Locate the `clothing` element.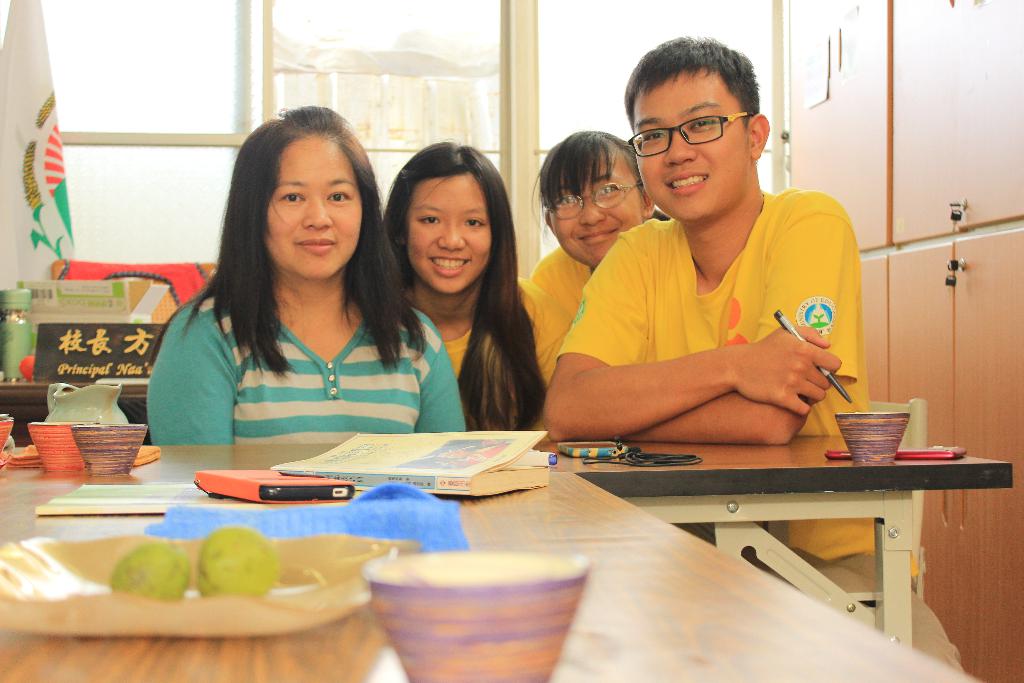
Element bbox: region(560, 188, 963, 673).
